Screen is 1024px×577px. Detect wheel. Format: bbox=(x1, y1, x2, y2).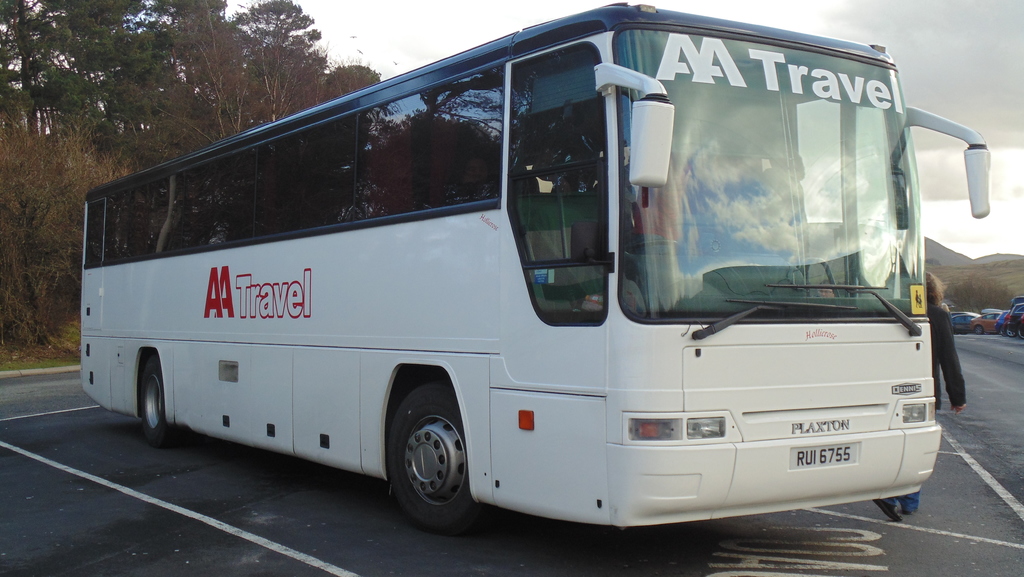
bbox=(384, 382, 493, 542).
